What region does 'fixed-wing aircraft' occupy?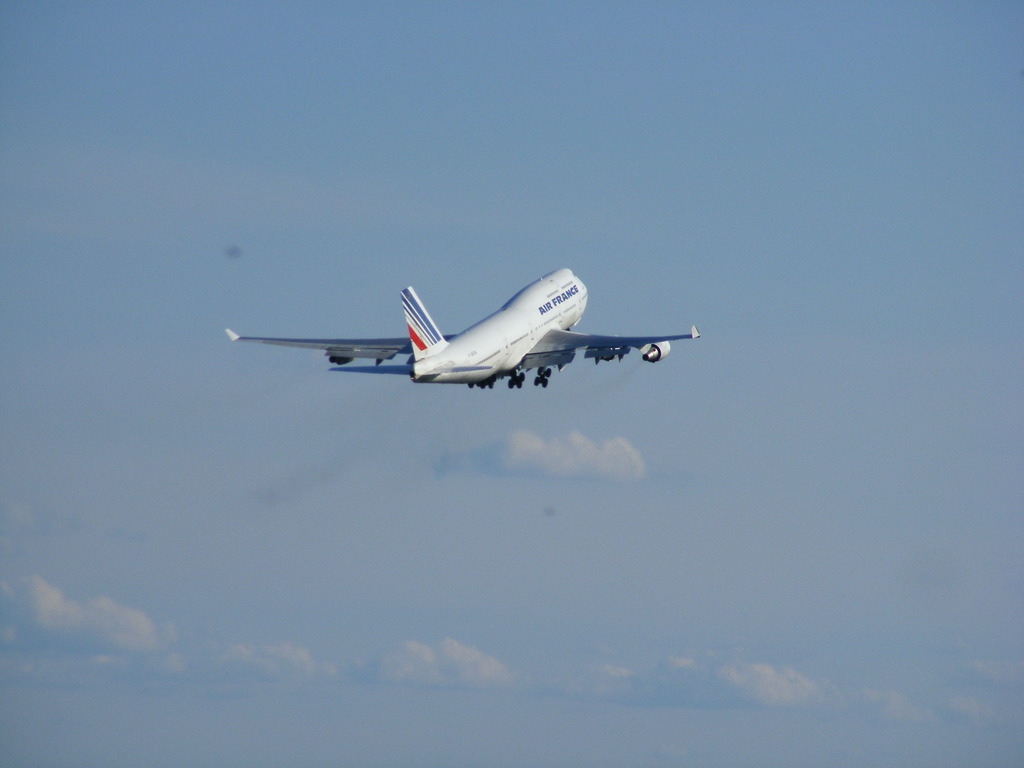
x1=226 y1=262 x2=702 y2=381.
